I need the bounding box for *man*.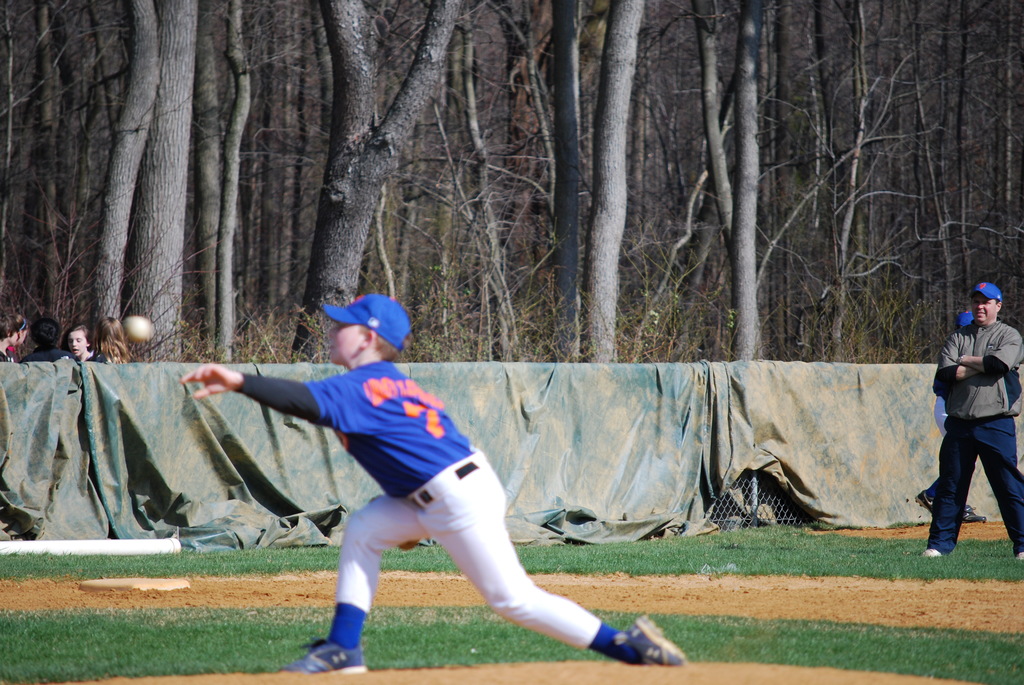
Here it is: x1=920, y1=285, x2=1023, y2=564.
